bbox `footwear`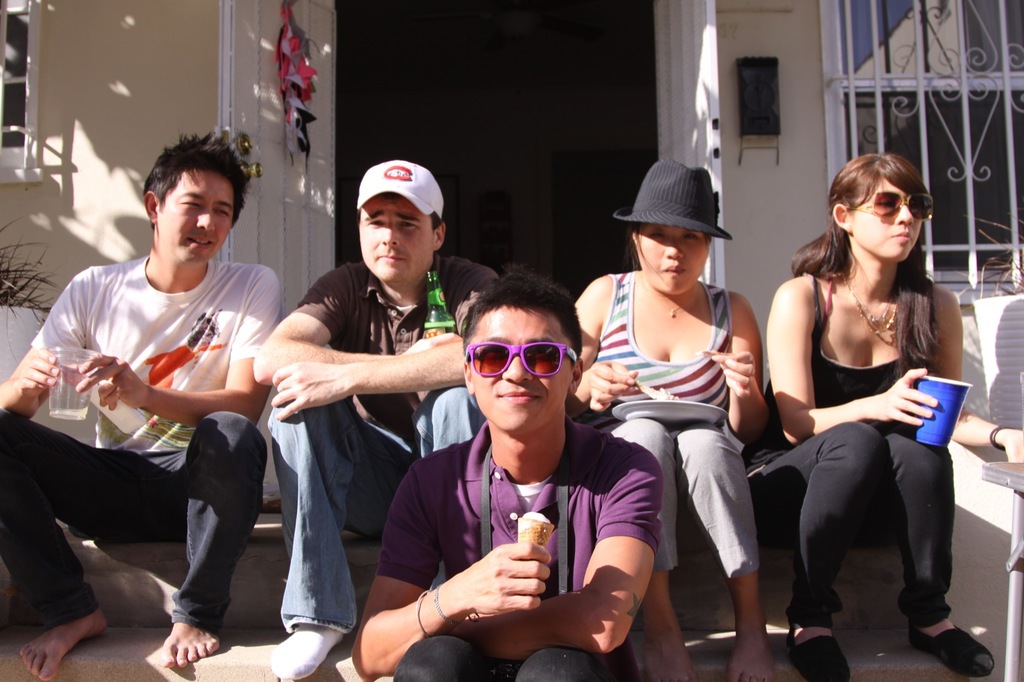
Rect(787, 624, 854, 679)
